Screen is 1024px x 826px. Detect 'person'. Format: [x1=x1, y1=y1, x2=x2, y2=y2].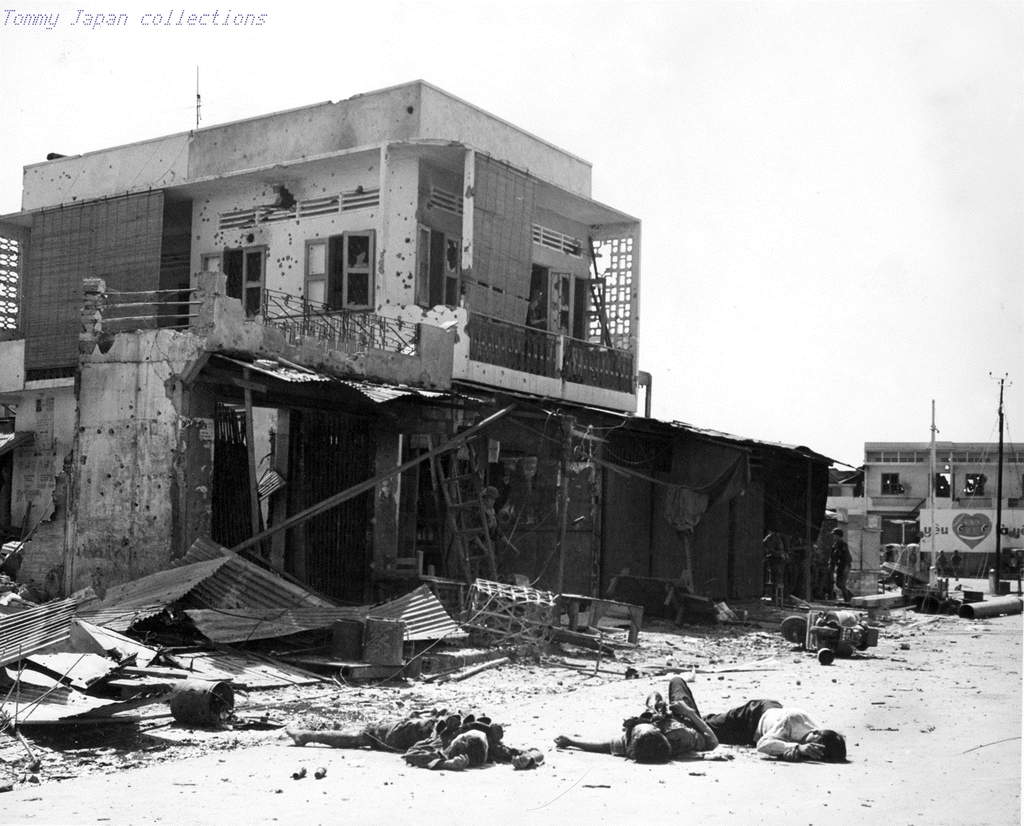
[x1=828, y1=525, x2=854, y2=605].
